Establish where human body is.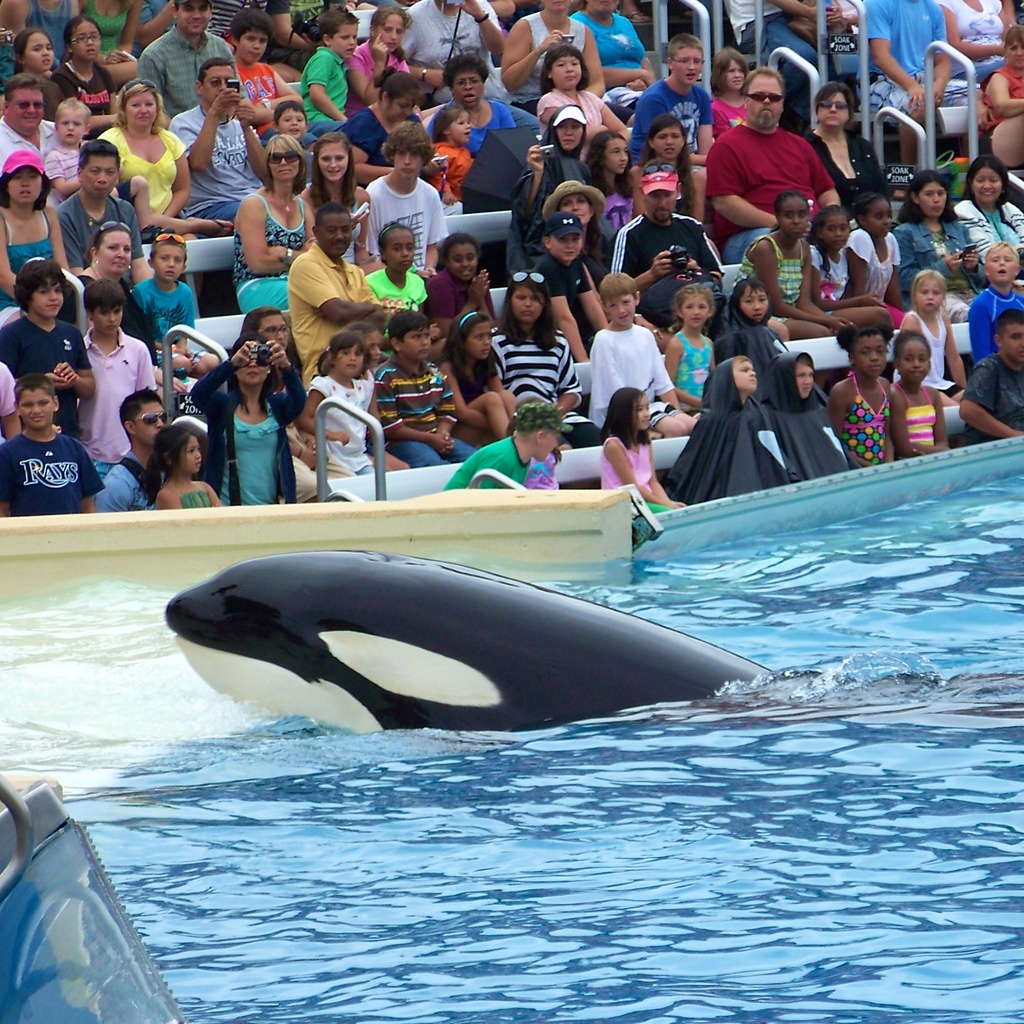
Established at {"left": 102, "top": 84, "right": 235, "bottom": 241}.
